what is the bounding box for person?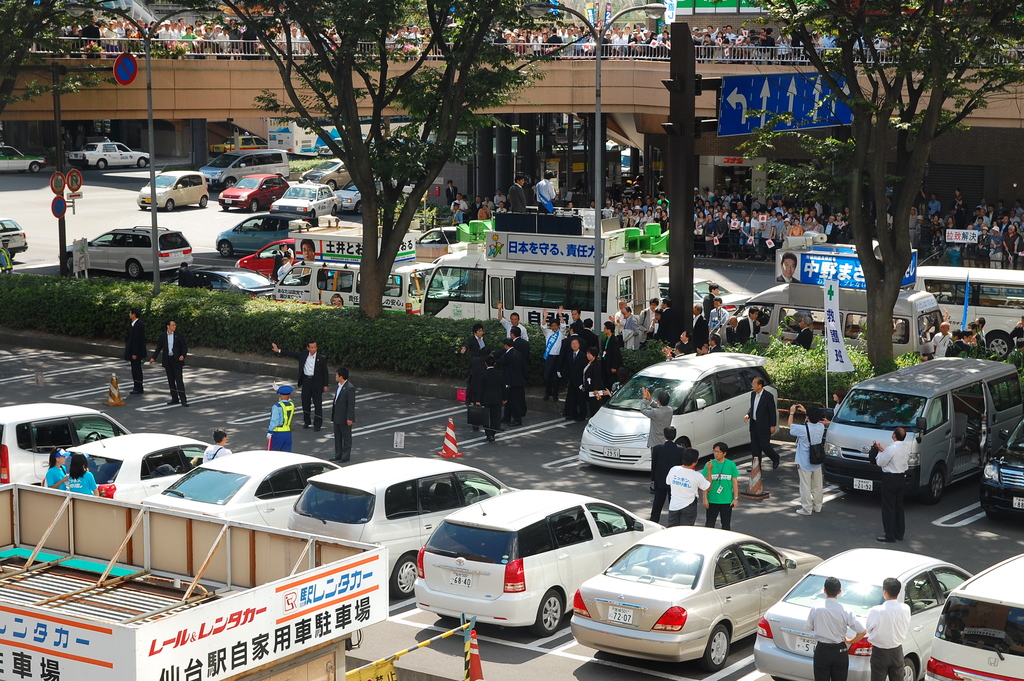
BBox(326, 293, 346, 309).
